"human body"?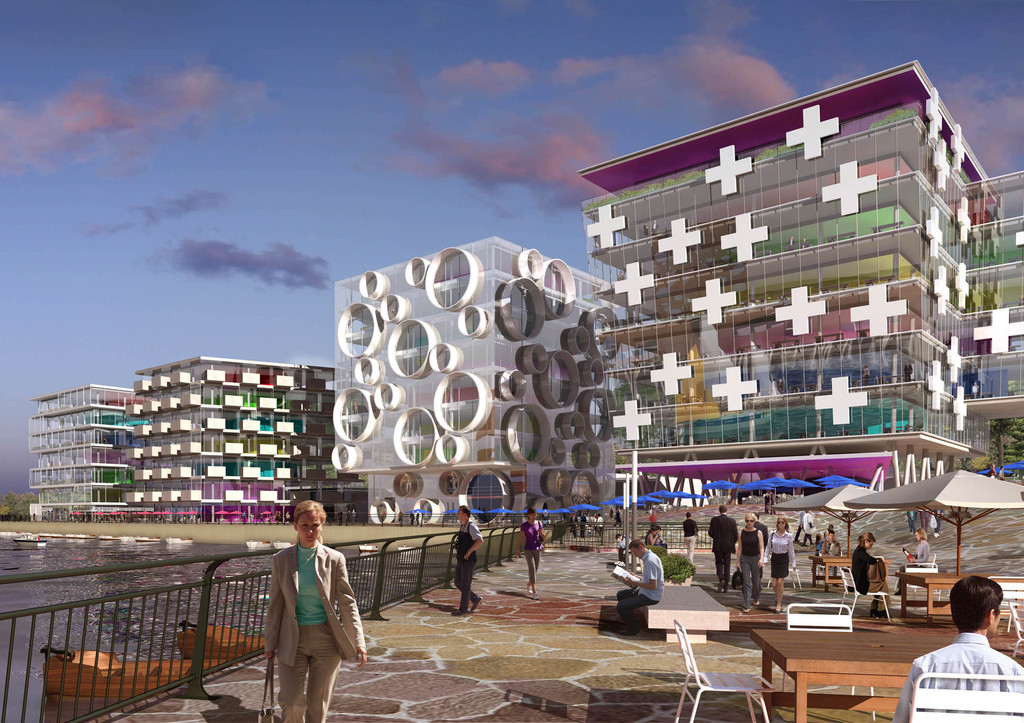
bbox(930, 510, 942, 539)
